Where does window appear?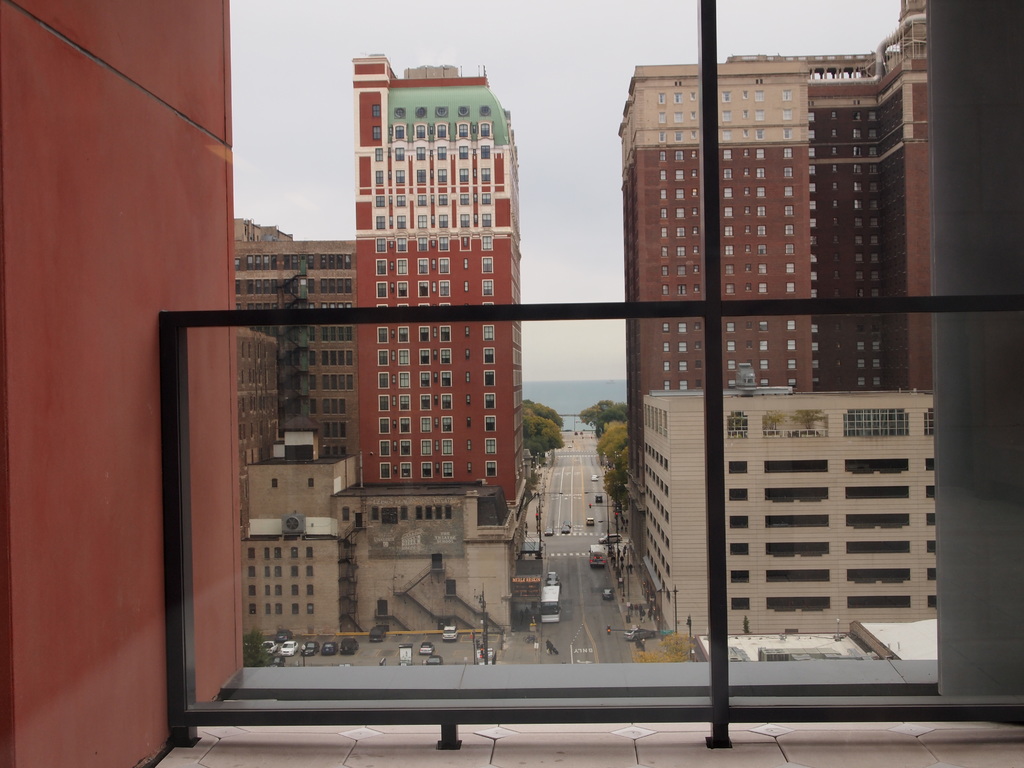
Appears at (398,348,410,365).
